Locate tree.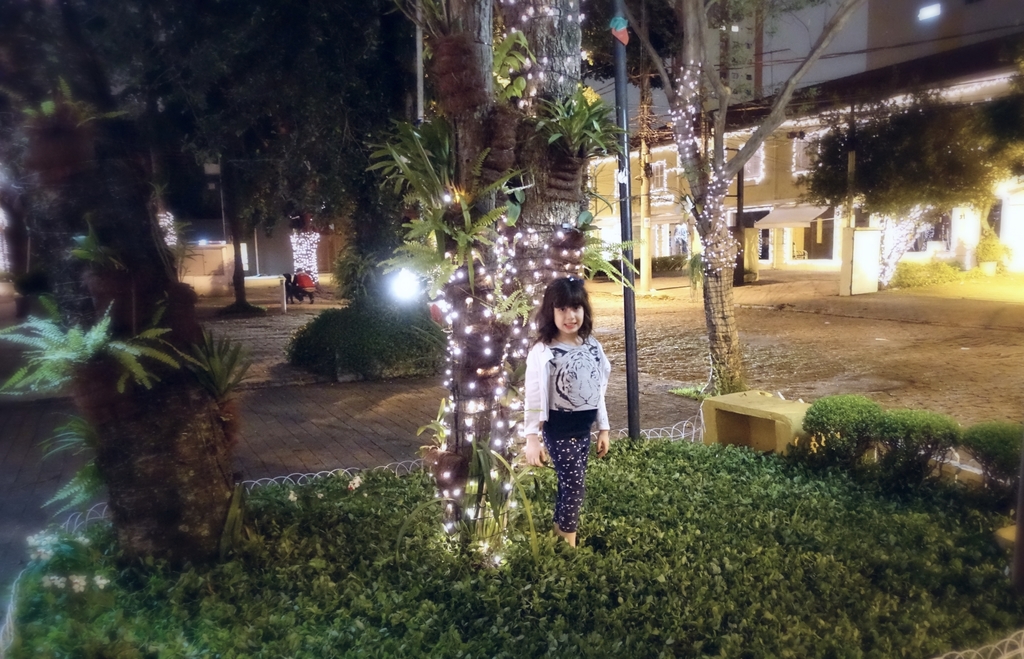
Bounding box: pyautogui.locateOnScreen(611, 0, 864, 396).
